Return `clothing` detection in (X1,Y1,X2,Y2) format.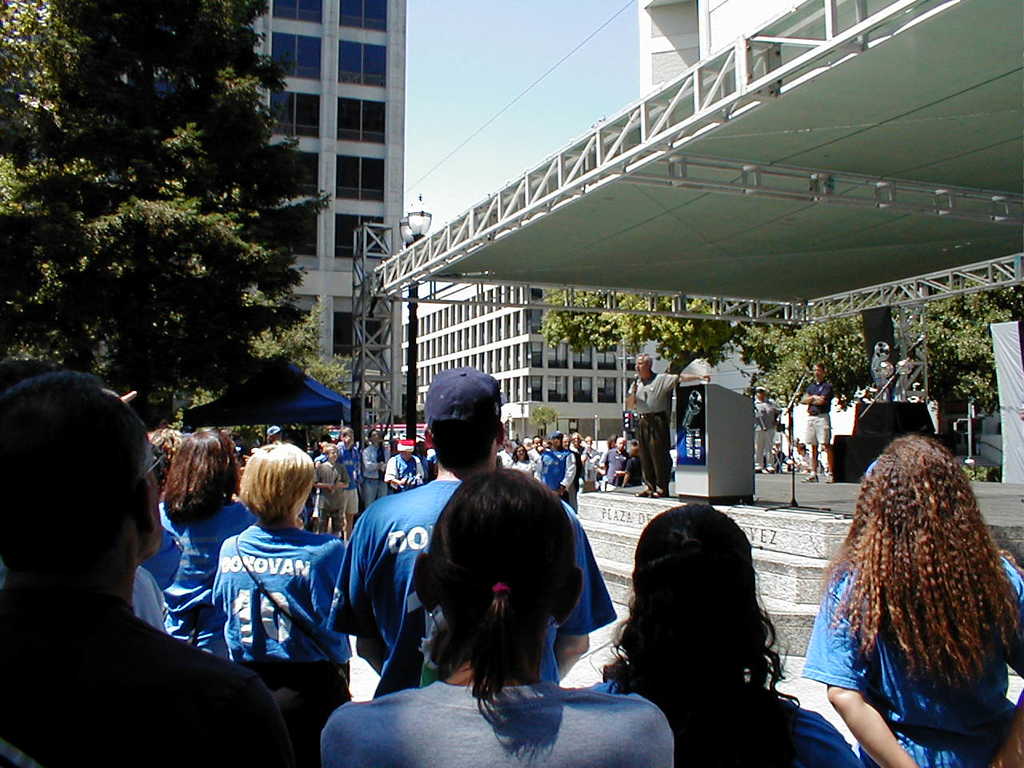
(318,676,675,767).
